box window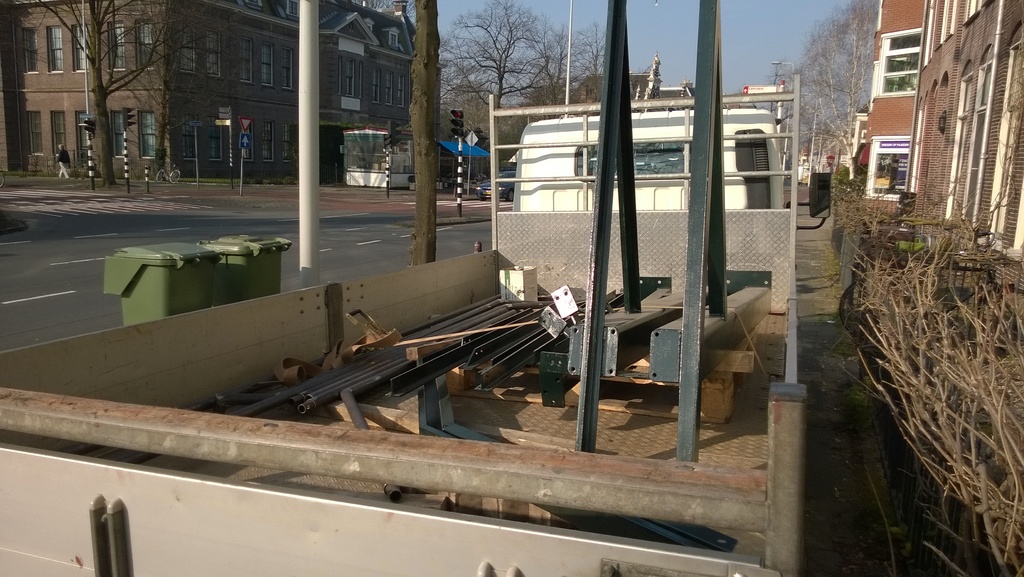
<bbox>22, 27, 35, 73</bbox>
